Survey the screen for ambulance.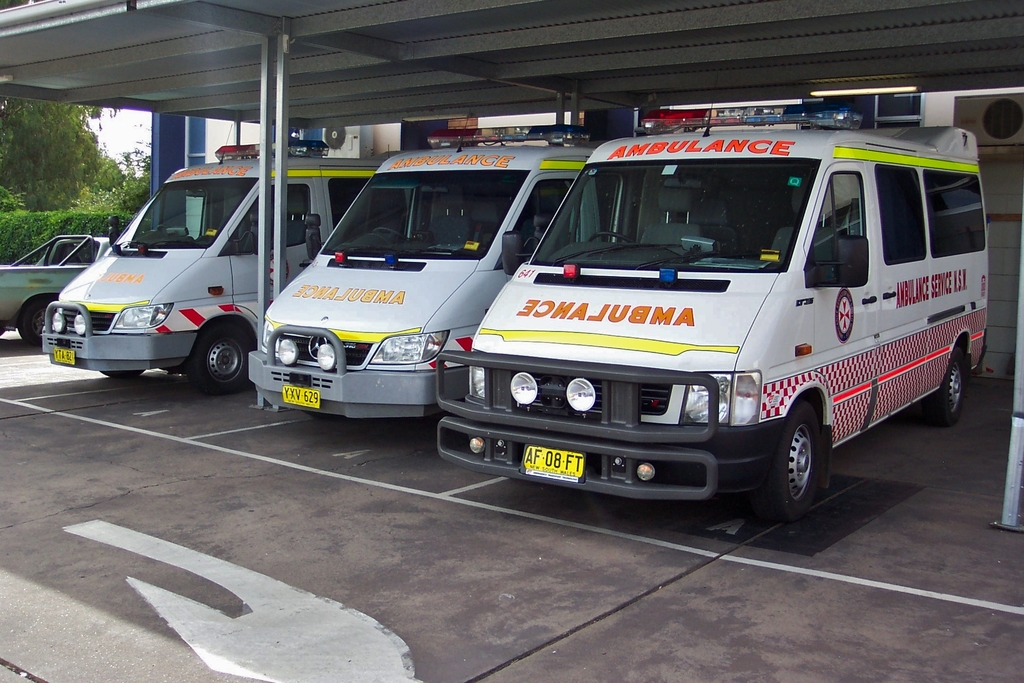
Survey found: 436 99 989 515.
